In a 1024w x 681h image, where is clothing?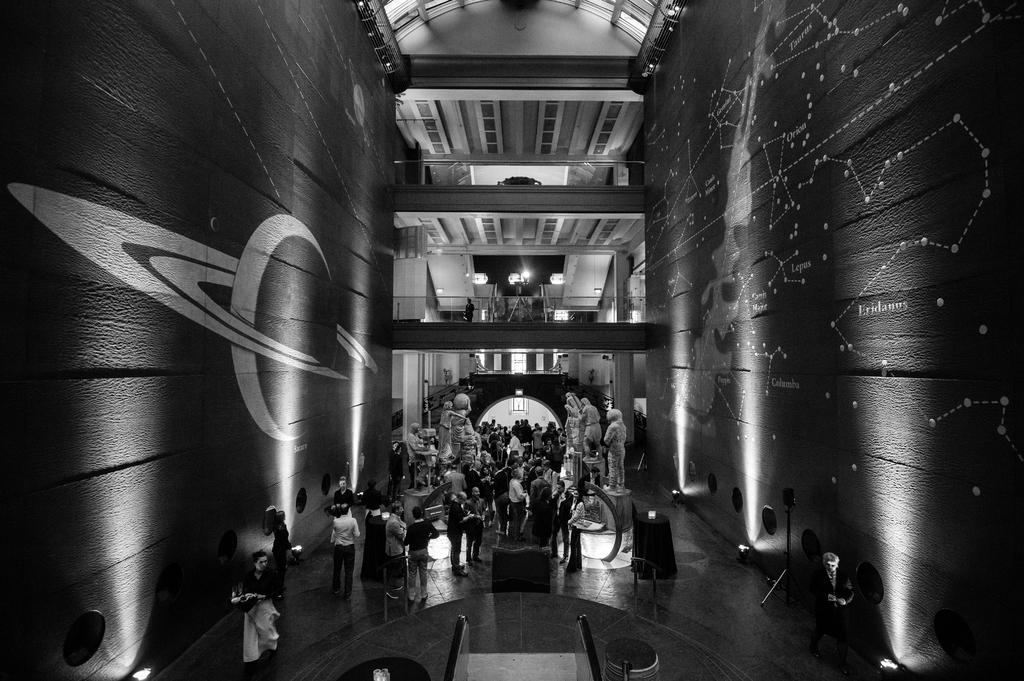
box(241, 558, 286, 666).
